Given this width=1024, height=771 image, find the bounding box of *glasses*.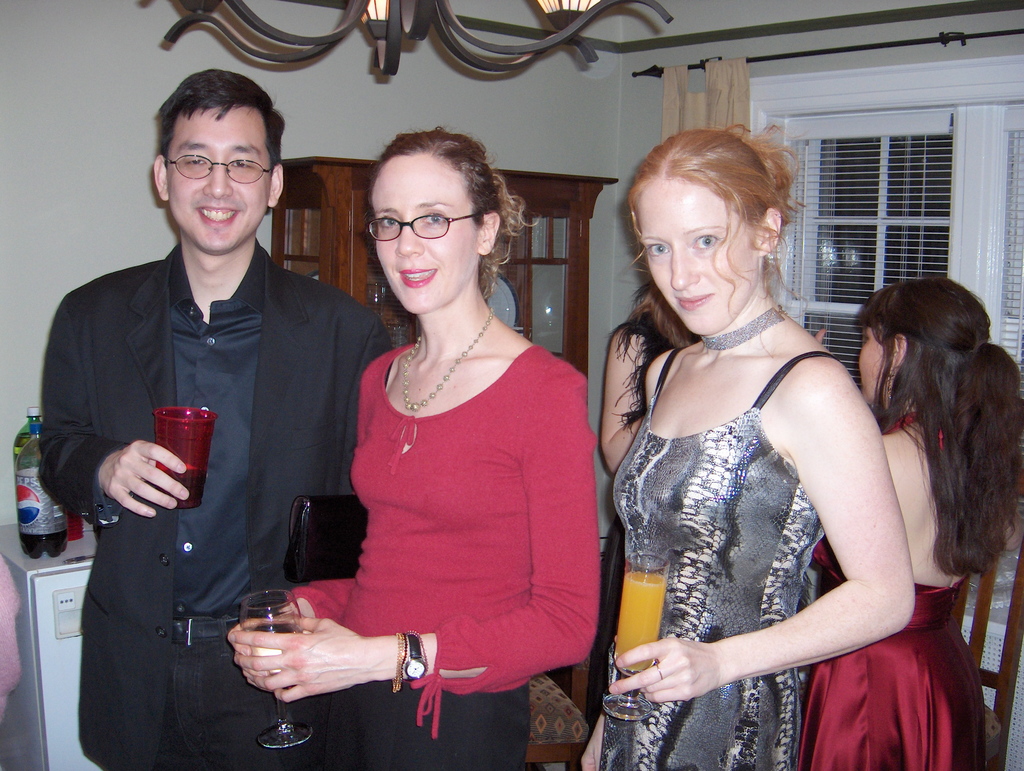
Rect(364, 206, 491, 244).
